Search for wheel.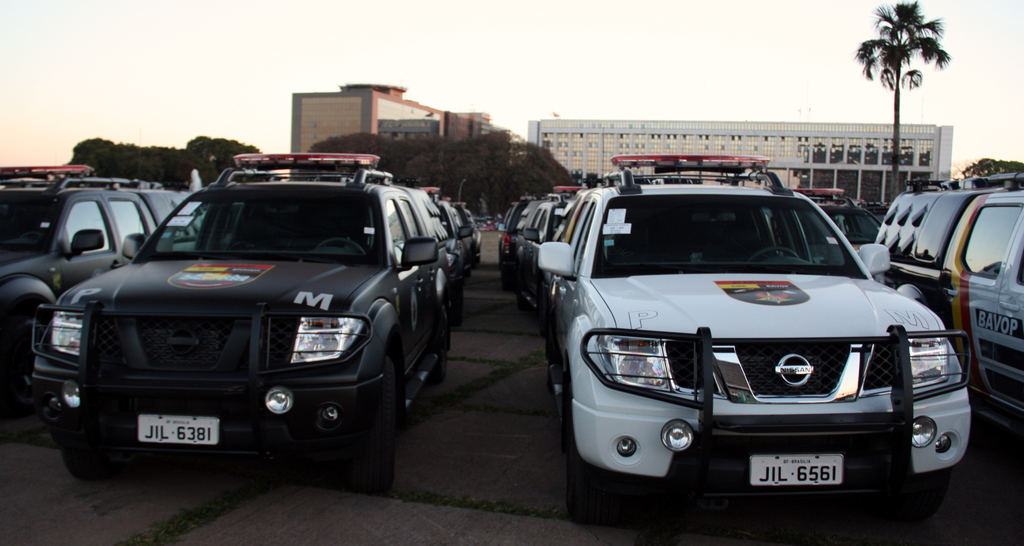
Found at <bbox>561, 418, 618, 533</bbox>.
